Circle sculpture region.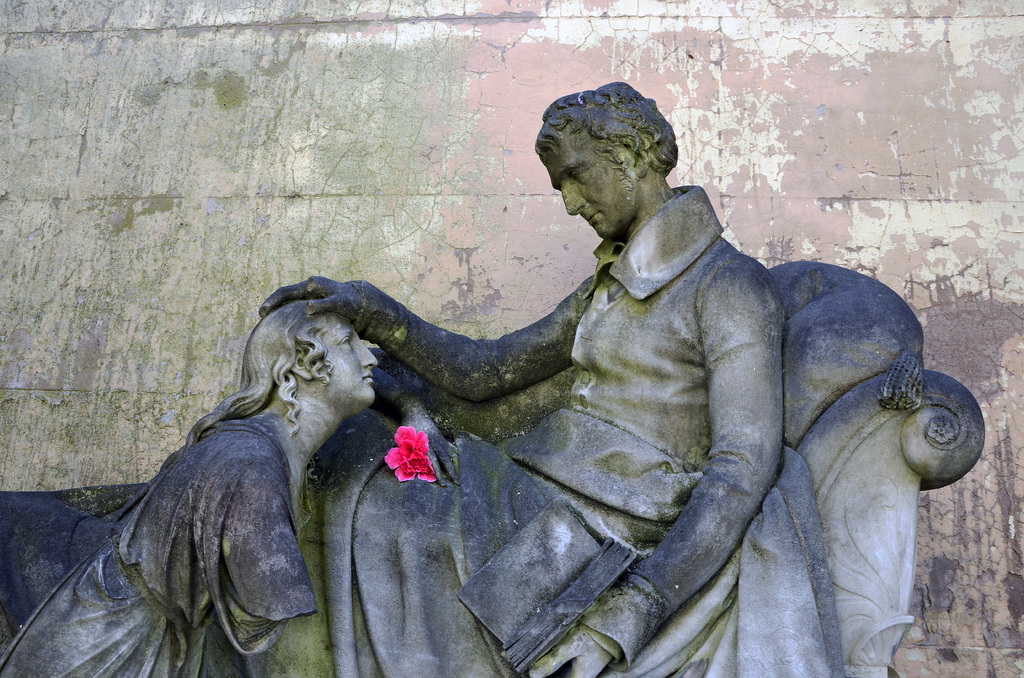
Region: 263 82 989 677.
